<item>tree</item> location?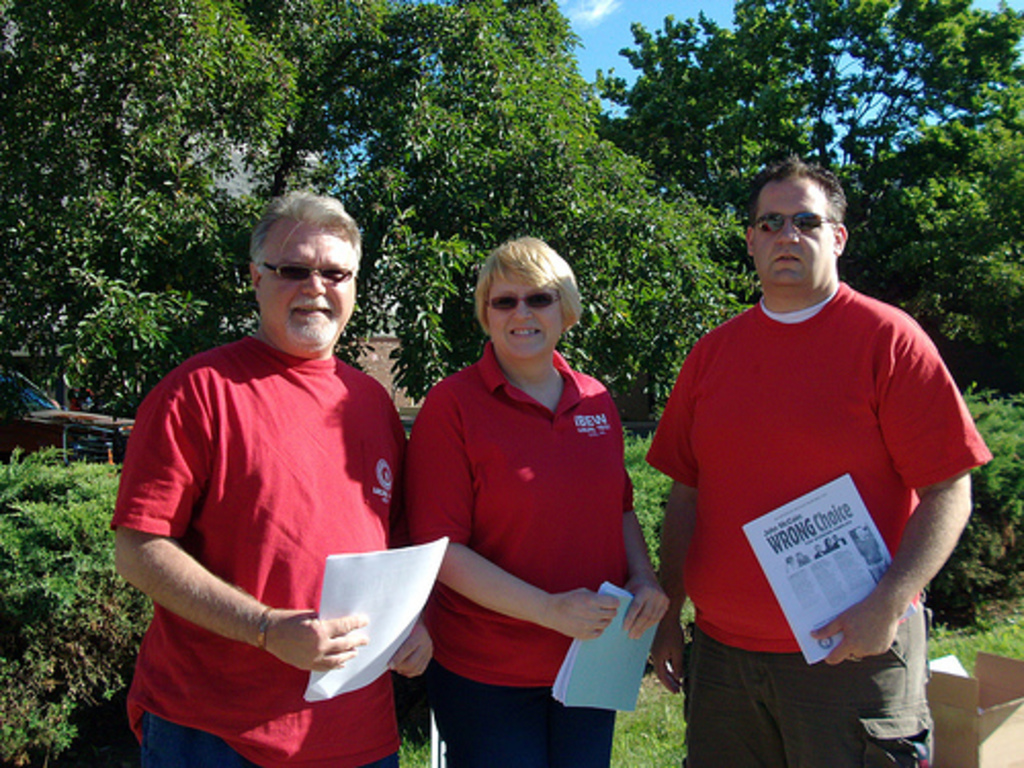
region(0, 0, 291, 426)
